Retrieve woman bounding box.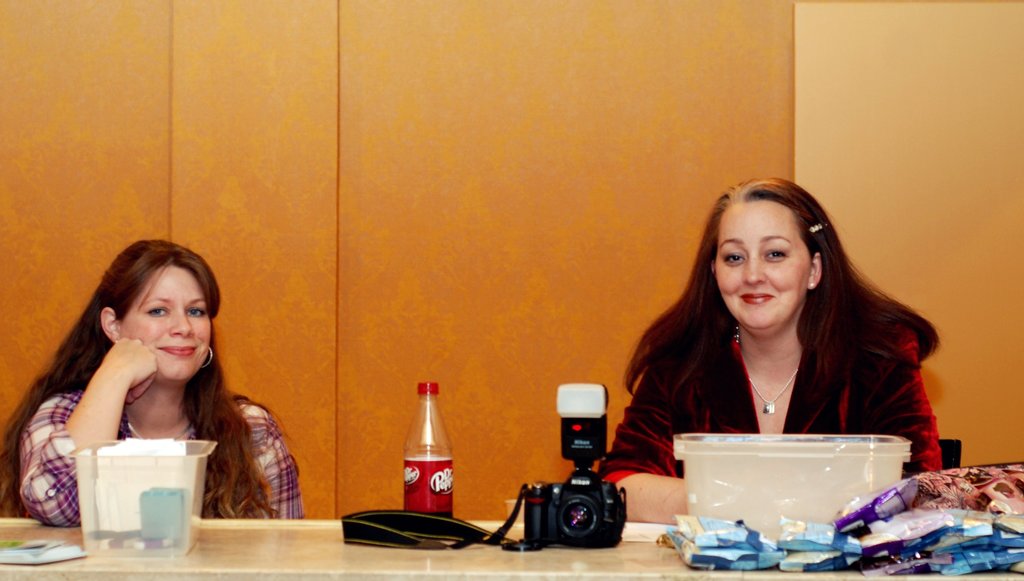
Bounding box: 598 174 945 527.
